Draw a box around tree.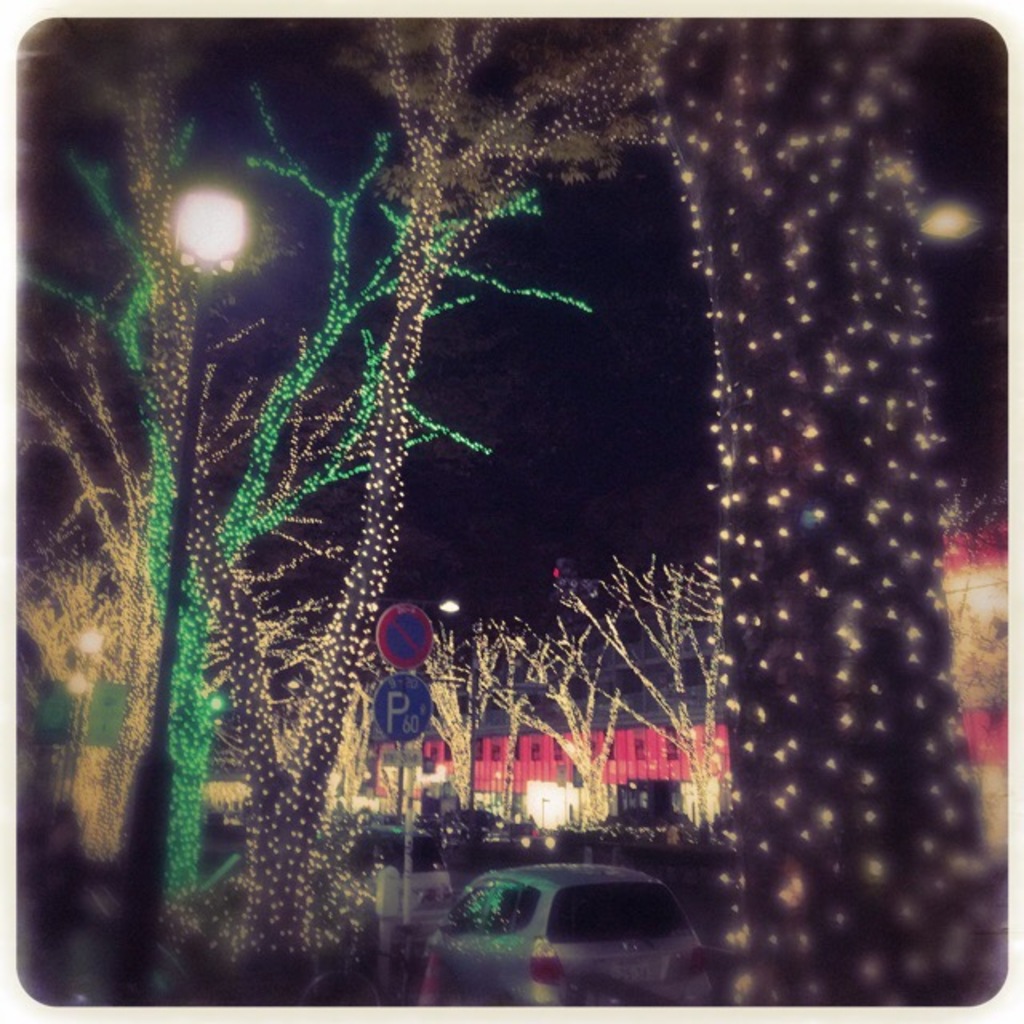
box=[37, 21, 998, 1016].
